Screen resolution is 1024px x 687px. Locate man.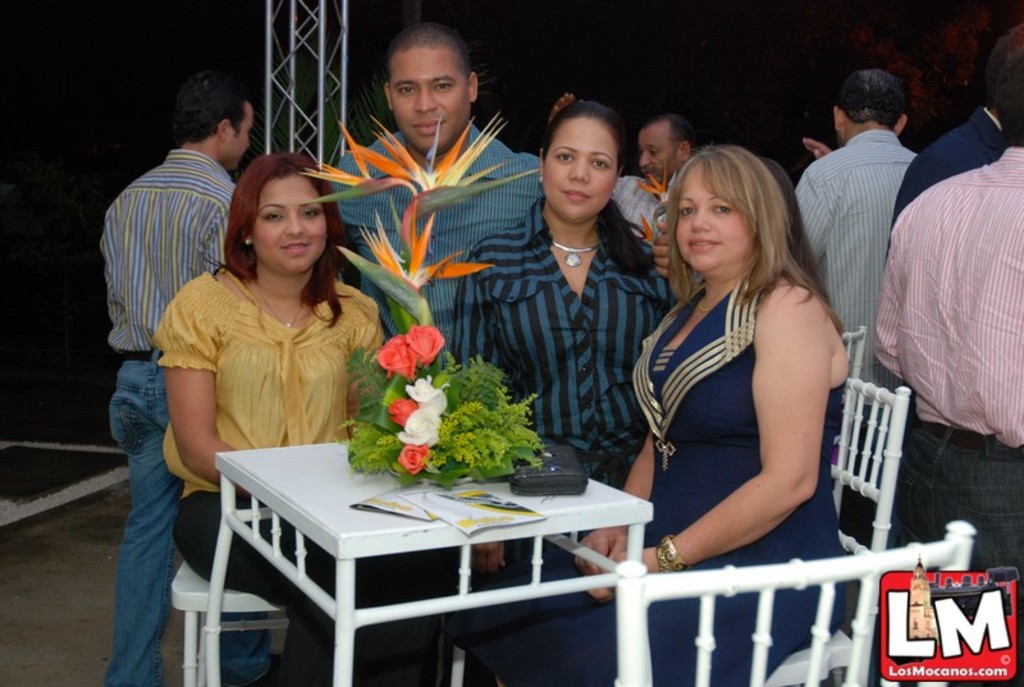
pyautogui.locateOnScreen(323, 26, 557, 389).
